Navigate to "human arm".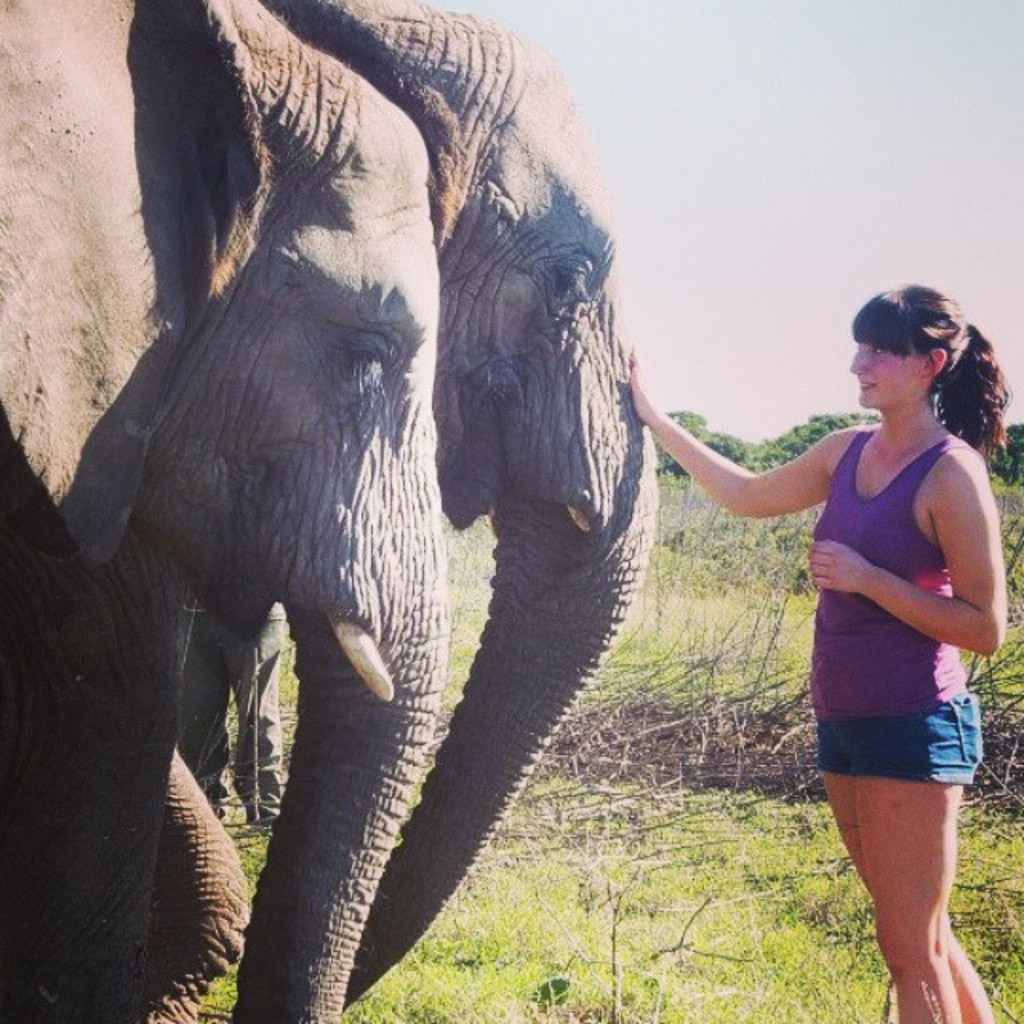
Navigation target: 798/445/1010/658.
